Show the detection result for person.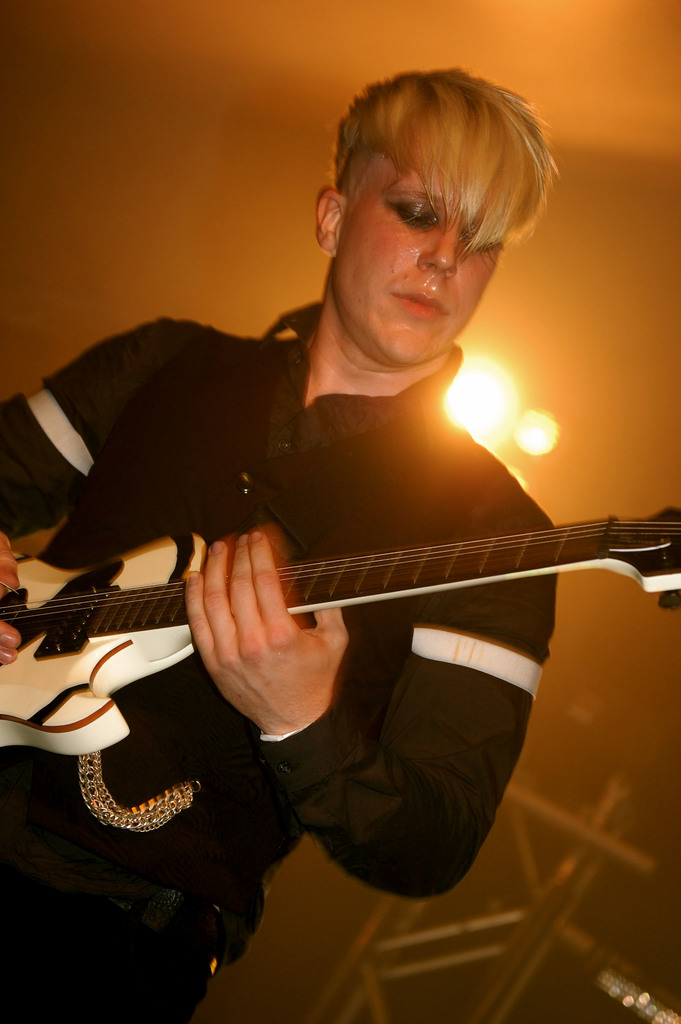
24 122 647 1010.
